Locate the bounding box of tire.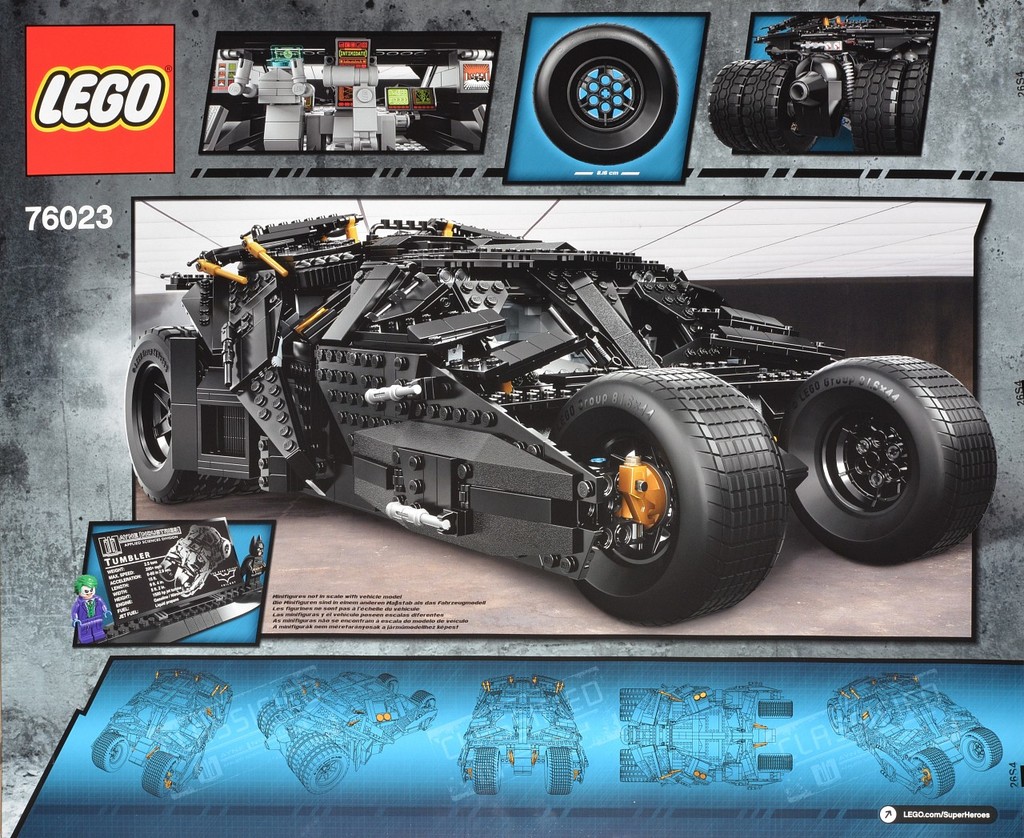
Bounding box: pyautogui.locateOnScreen(621, 688, 658, 704).
